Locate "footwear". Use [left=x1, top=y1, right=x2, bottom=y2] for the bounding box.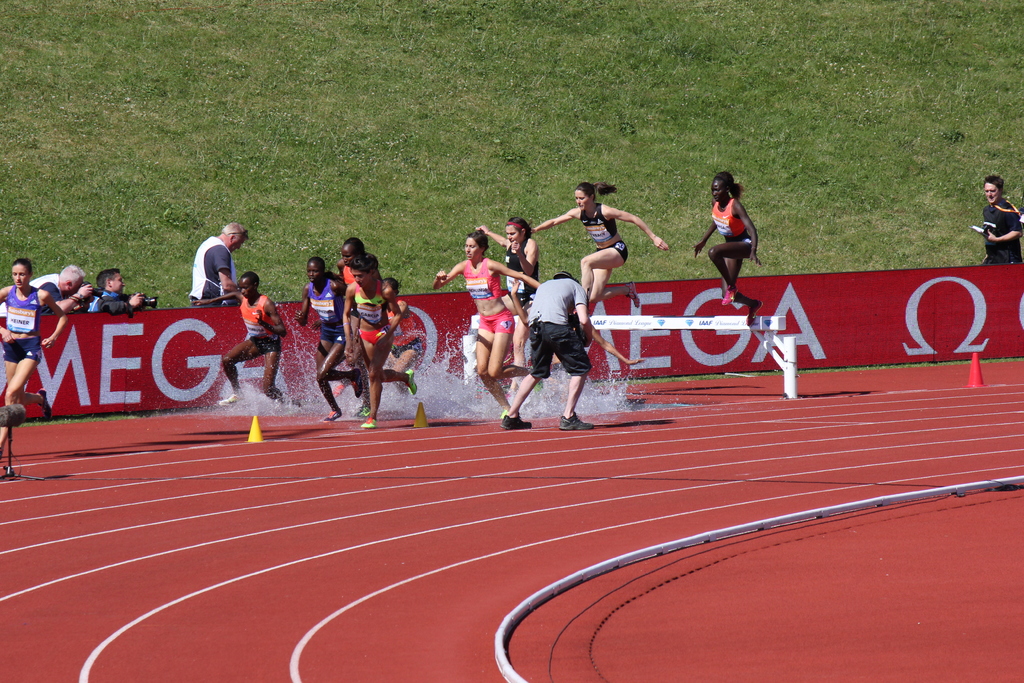
[left=556, top=416, right=591, bottom=431].
